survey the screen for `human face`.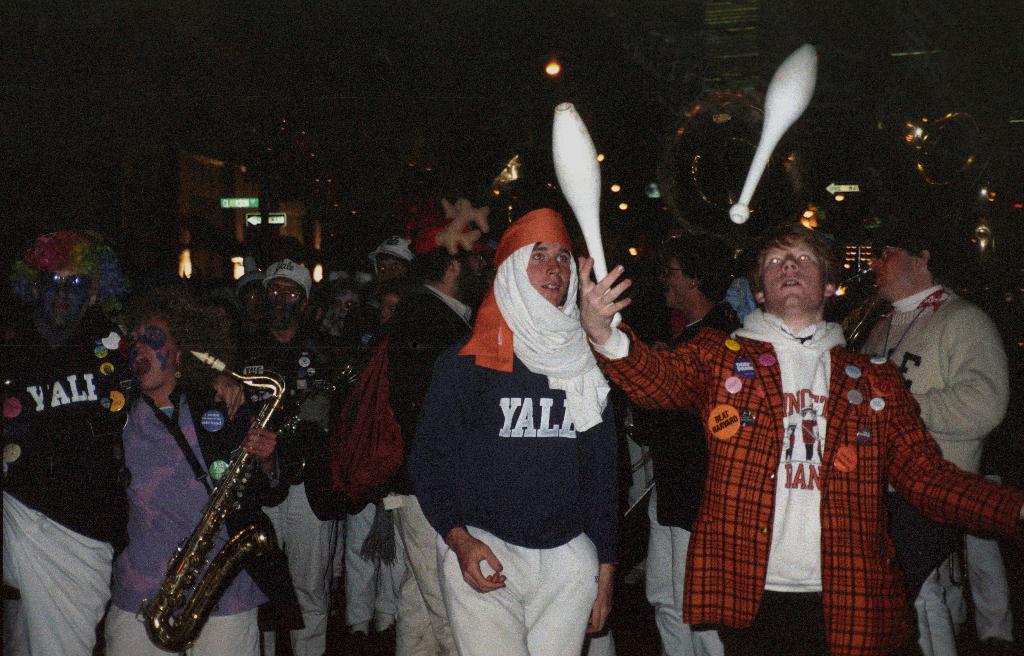
Survey found: 458/252/489/296.
